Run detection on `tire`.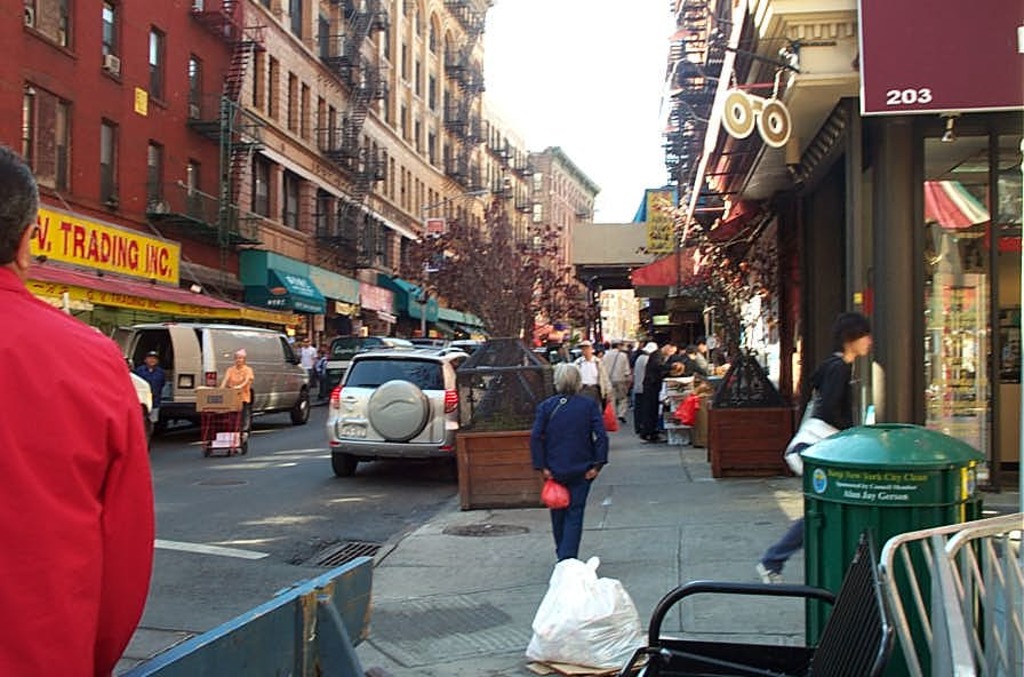
Result: [x1=295, y1=384, x2=314, y2=422].
